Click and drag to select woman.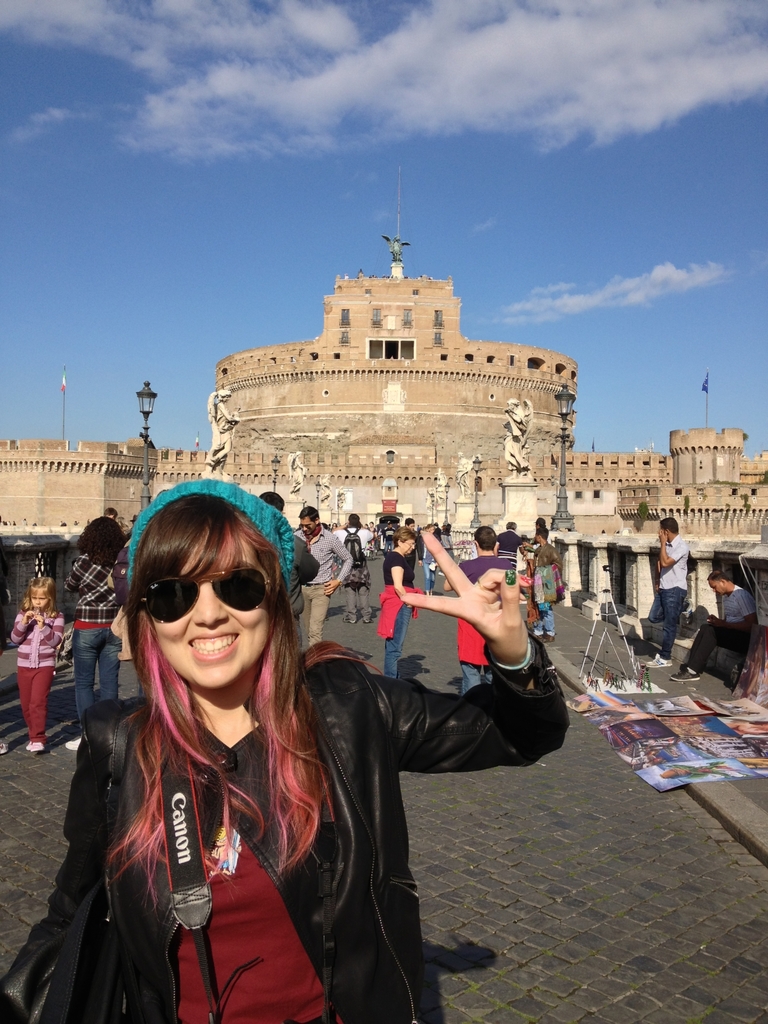
Selection: <region>67, 513, 124, 747</region>.
